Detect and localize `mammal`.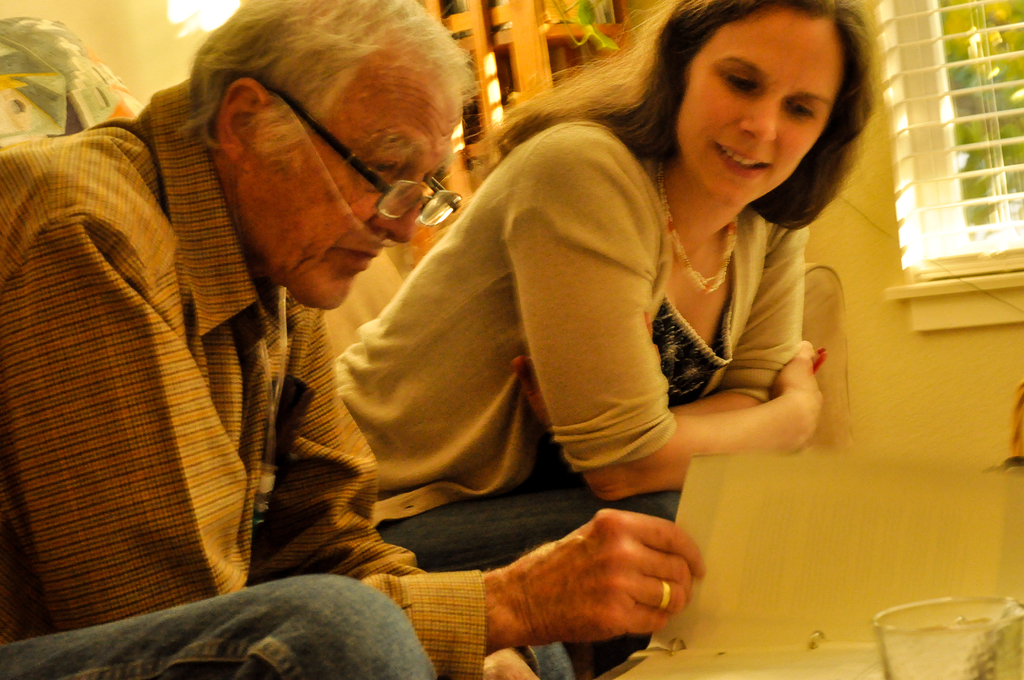
Localized at 388/30/898/556.
